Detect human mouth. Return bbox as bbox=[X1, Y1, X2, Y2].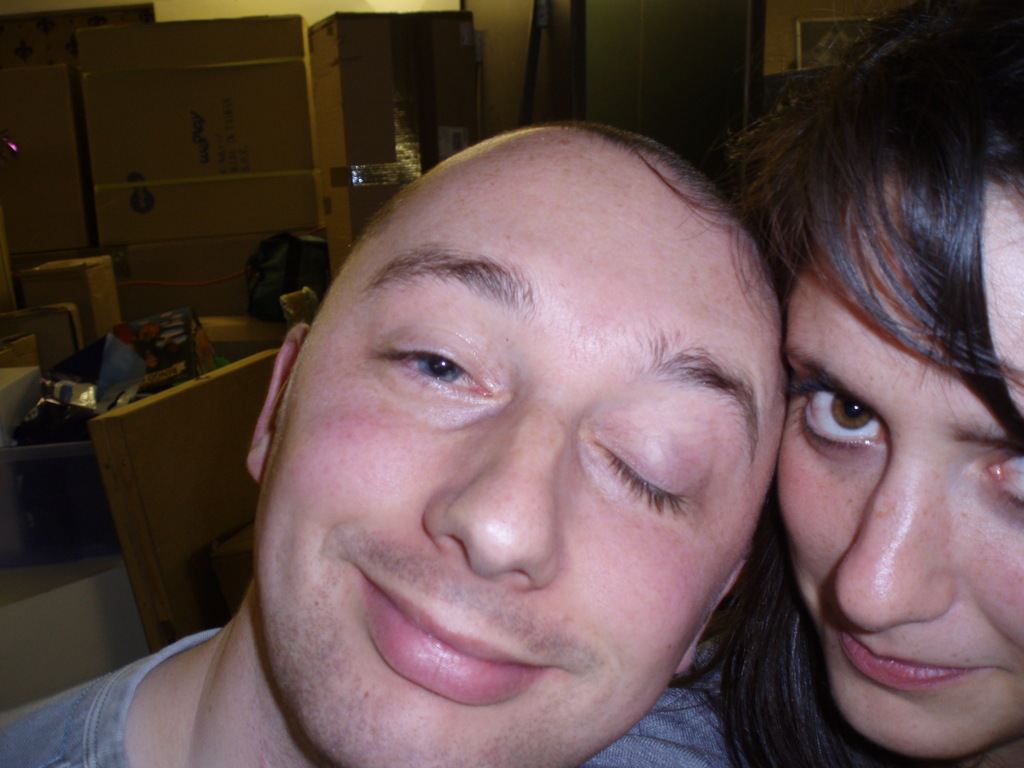
bbox=[364, 570, 552, 700].
